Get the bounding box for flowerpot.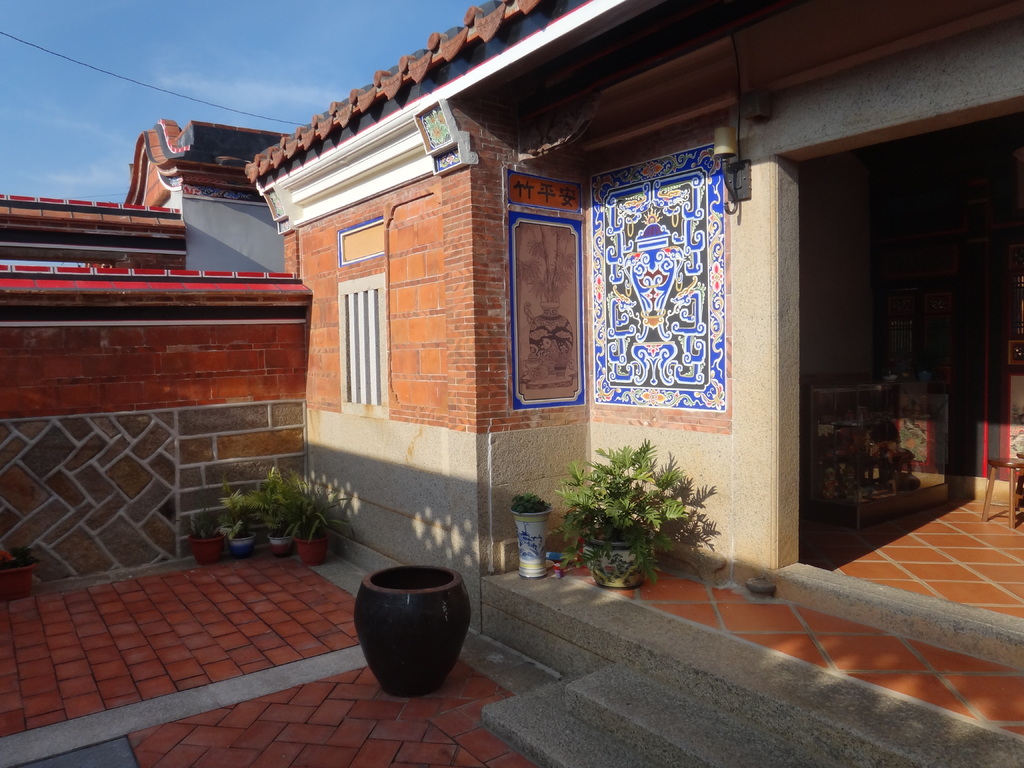
crop(365, 566, 476, 713).
